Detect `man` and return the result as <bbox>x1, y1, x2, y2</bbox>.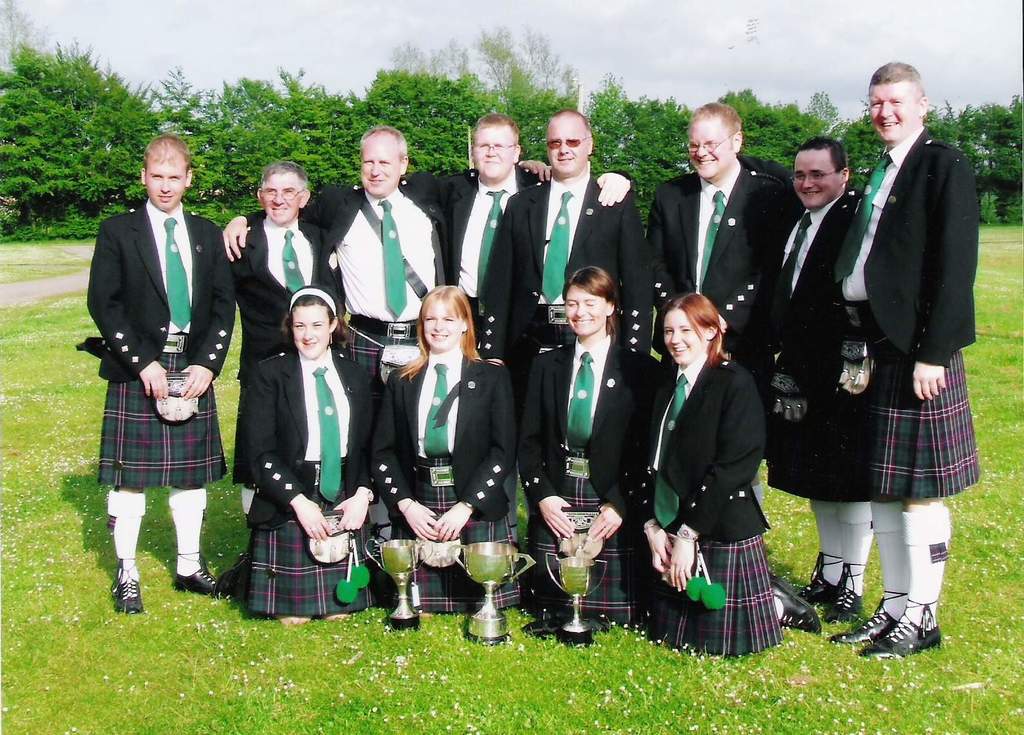
<bbox>226, 125, 551, 597</bbox>.
